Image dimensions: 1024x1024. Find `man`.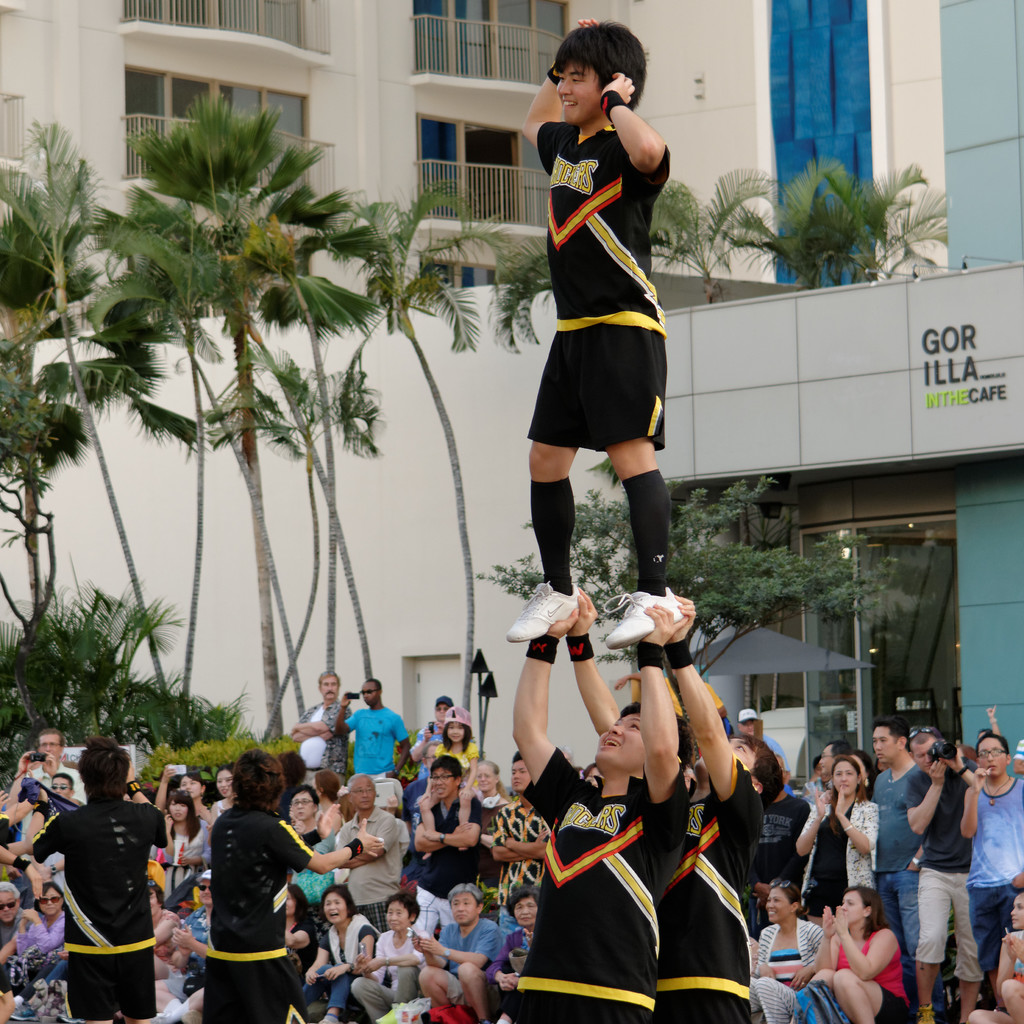
locate(336, 673, 413, 813).
